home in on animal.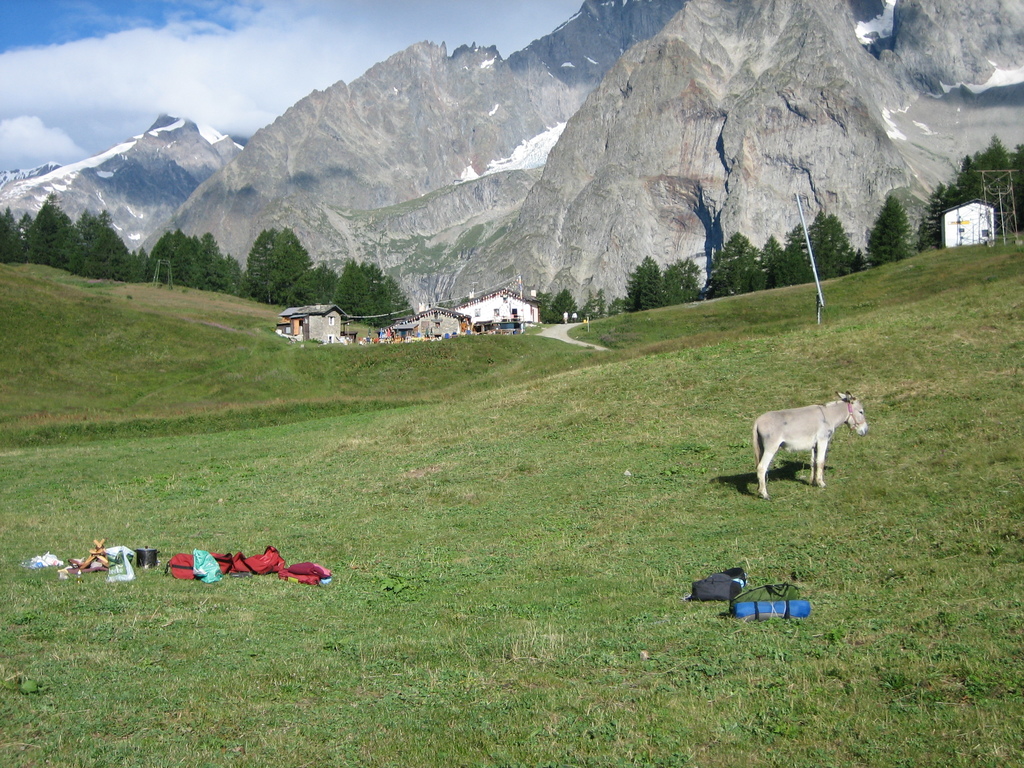
Homed in at {"x1": 750, "y1": 385, "x2": 863, "y2": 502}.
